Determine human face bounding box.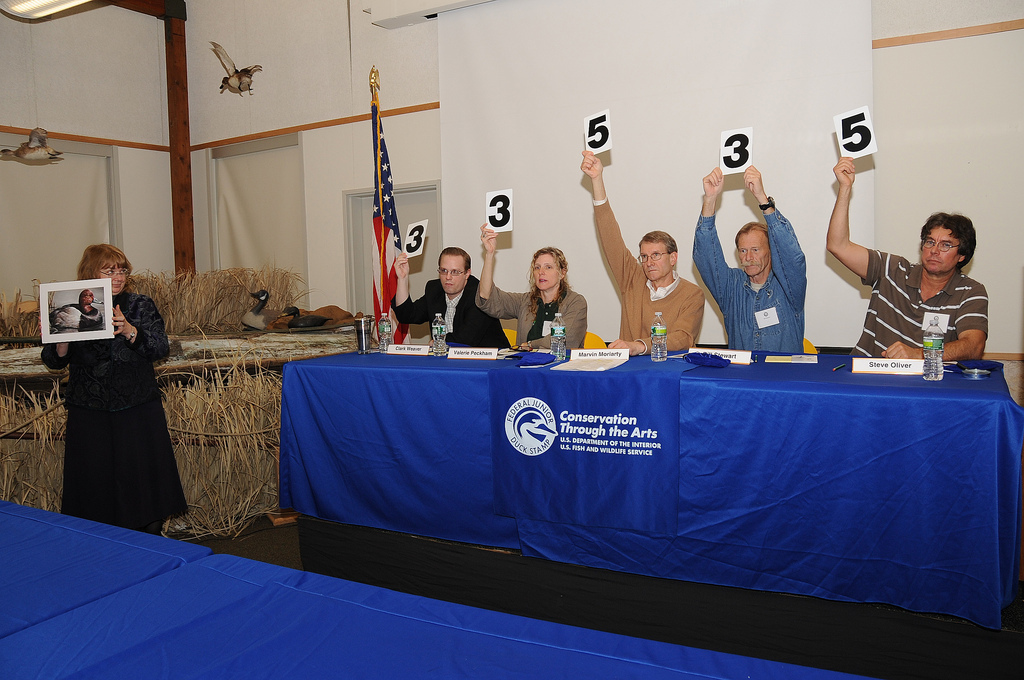
Determined: bbox=(83, 289, 97, 303).
